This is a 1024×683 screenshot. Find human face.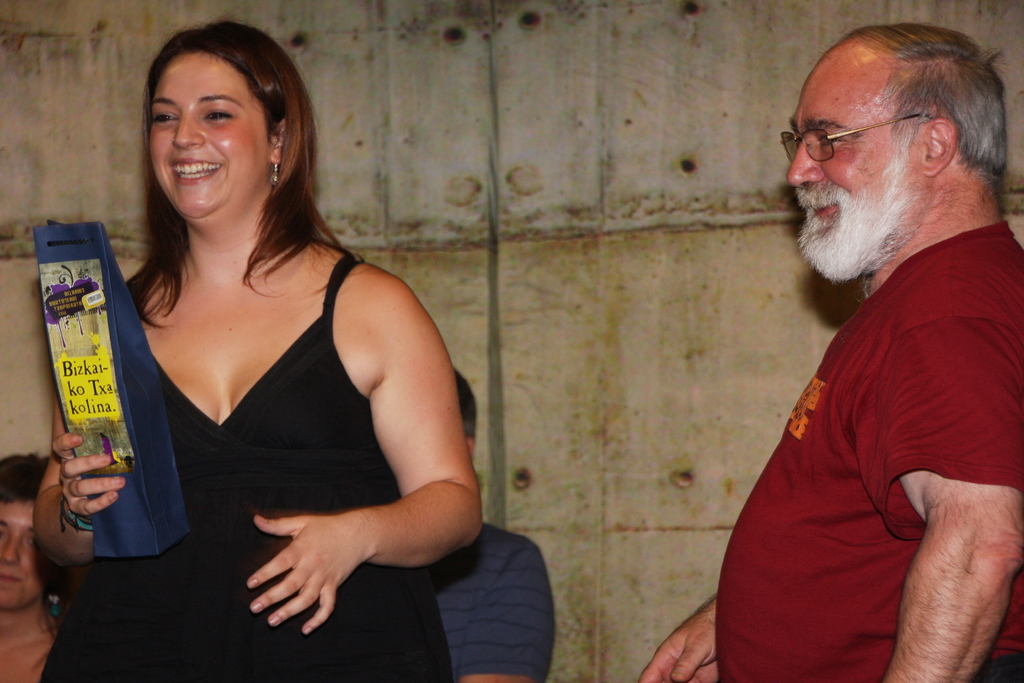
Bounding box: x1=785, y1=44, x2=913, y2=287.
